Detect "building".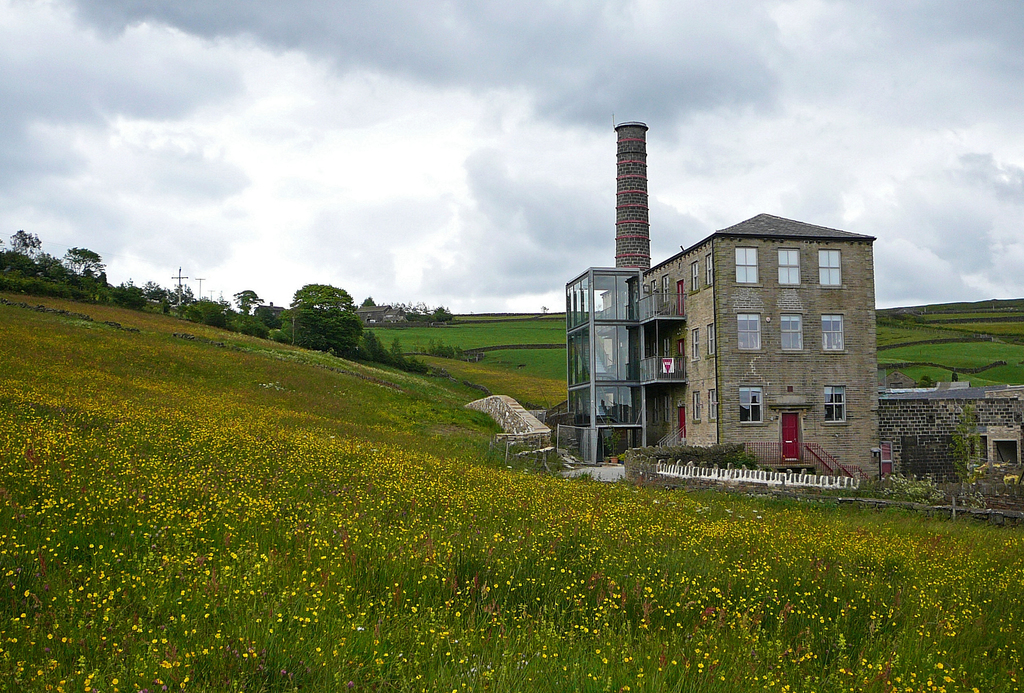
Detected at bbox=[881, 383, 1023, 478].
